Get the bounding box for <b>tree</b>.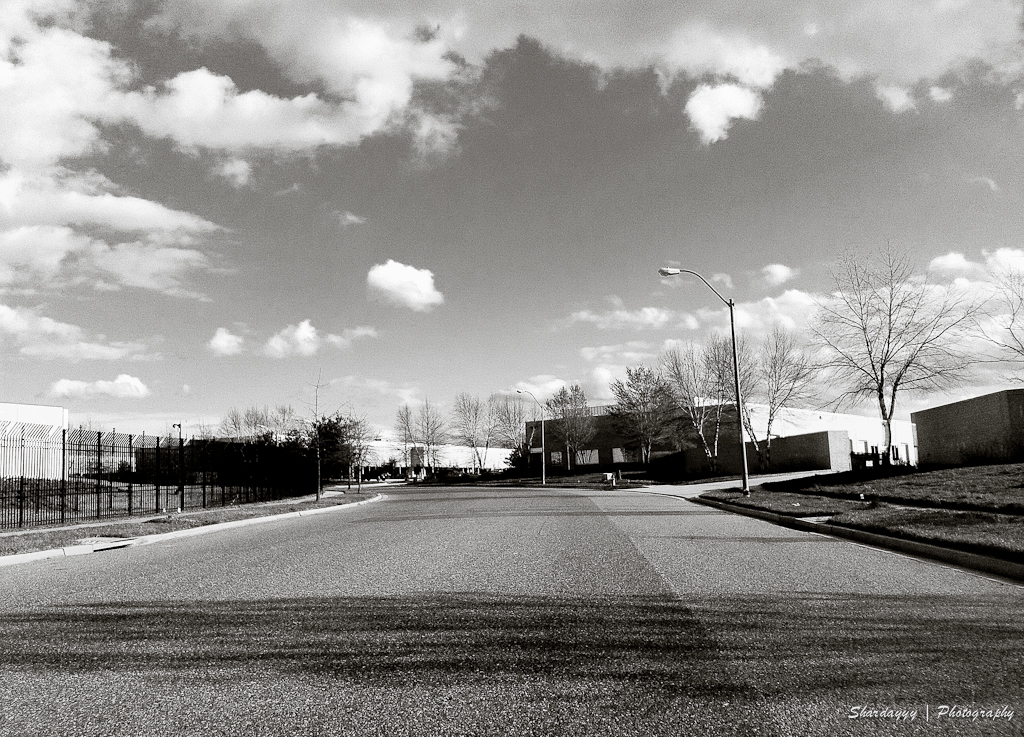
[x1=799, y1=246, x2=982, y2=482].
